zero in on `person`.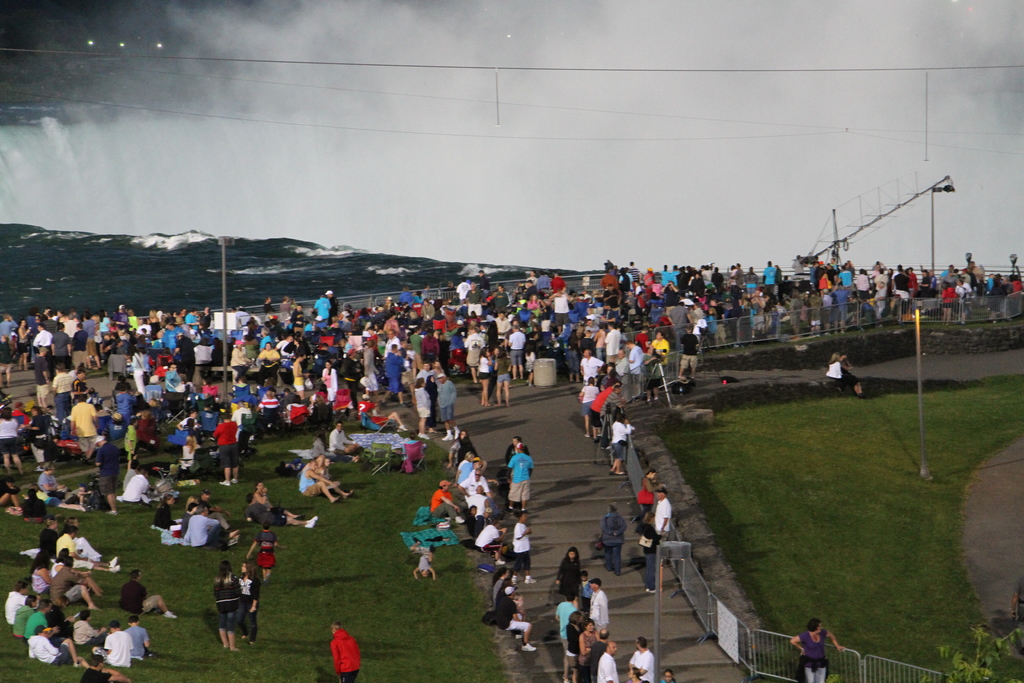
Zeroed in: 200:548:253:660.
